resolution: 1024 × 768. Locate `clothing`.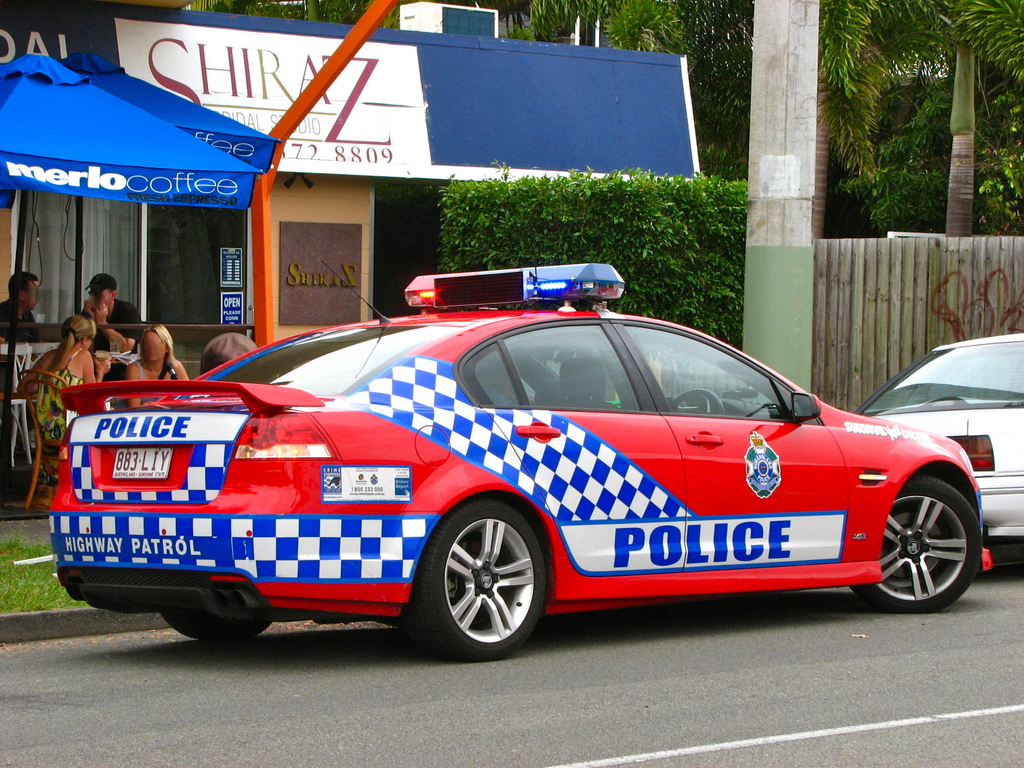
crop(0, 303, 38, 332).
